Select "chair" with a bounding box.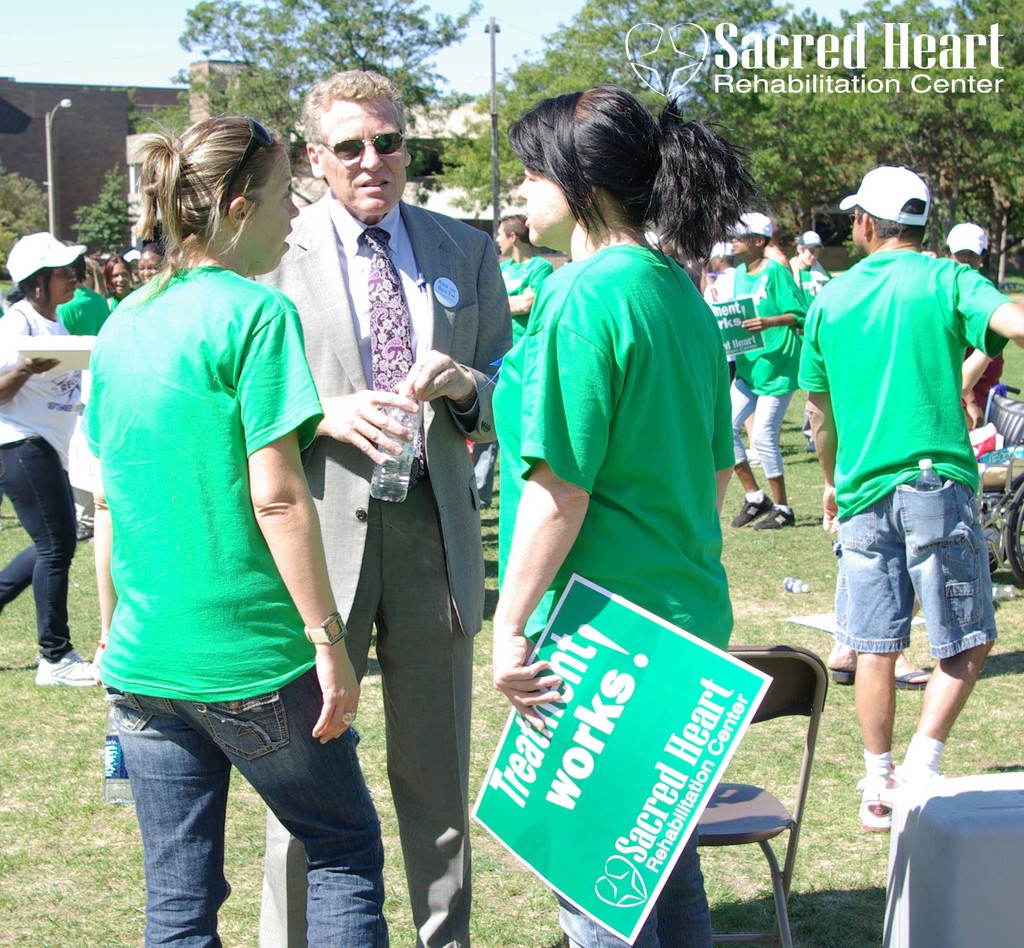
Rect(664, 628, 855, 947).
